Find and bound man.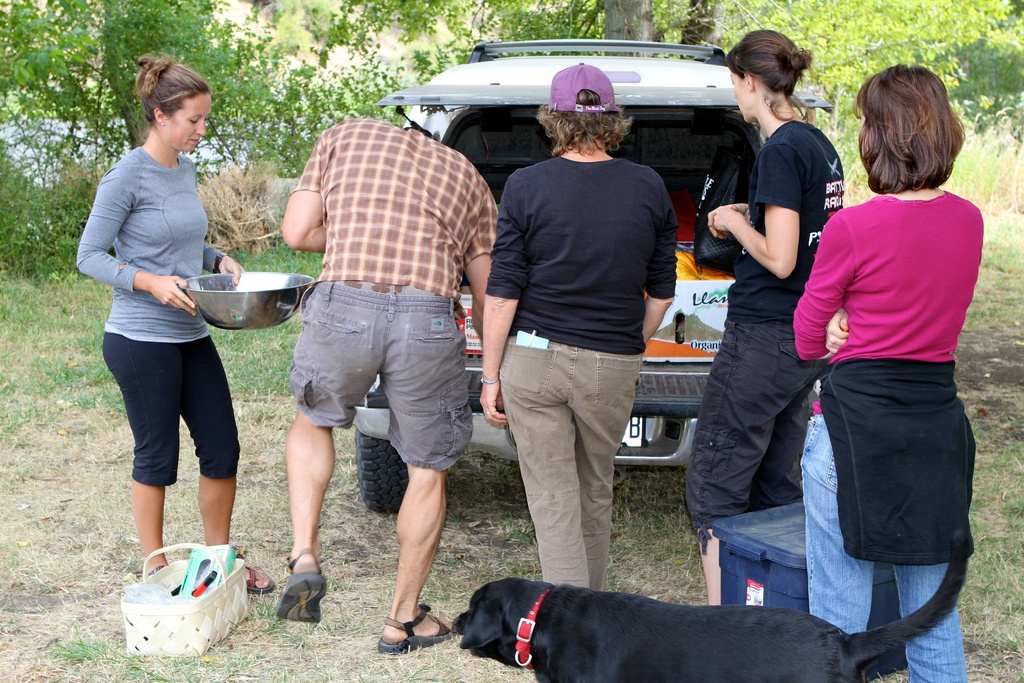
Bound: bbox=(277, 114, 507, 656).
